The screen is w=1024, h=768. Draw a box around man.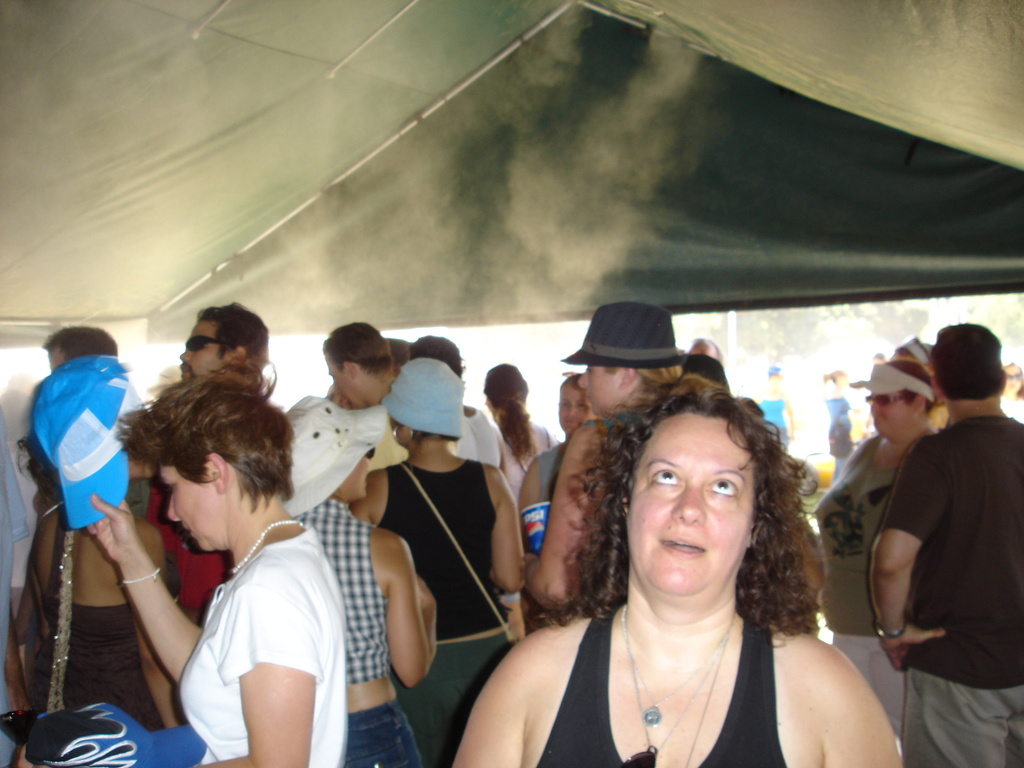
crop(832, 306, 1018, 743).
